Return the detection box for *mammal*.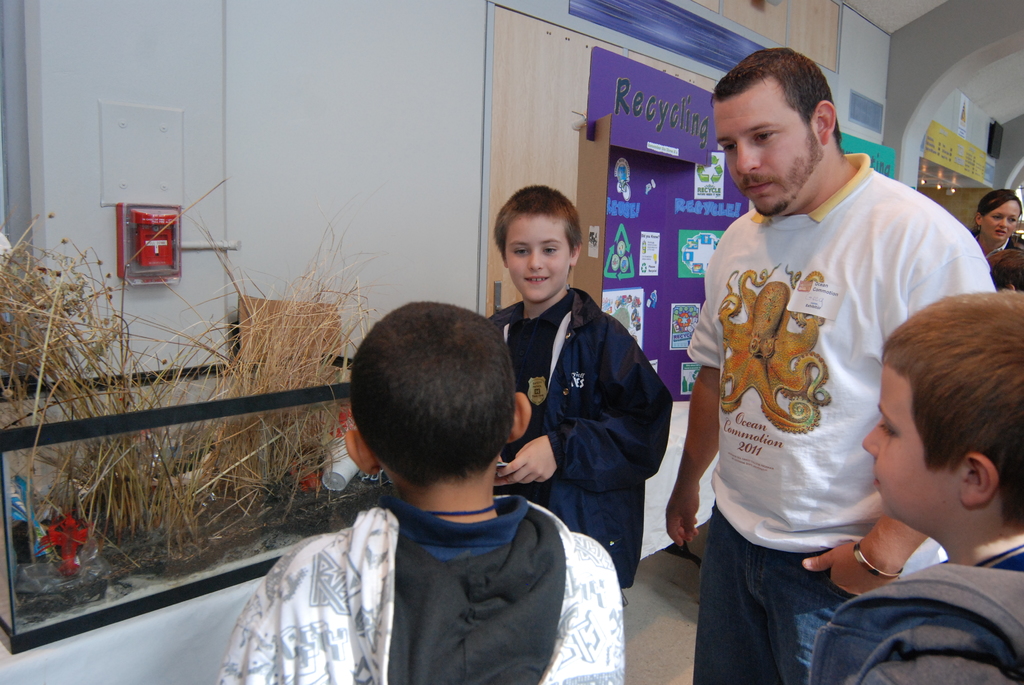
x1=212, y1=310, x2=645, y2=668.
